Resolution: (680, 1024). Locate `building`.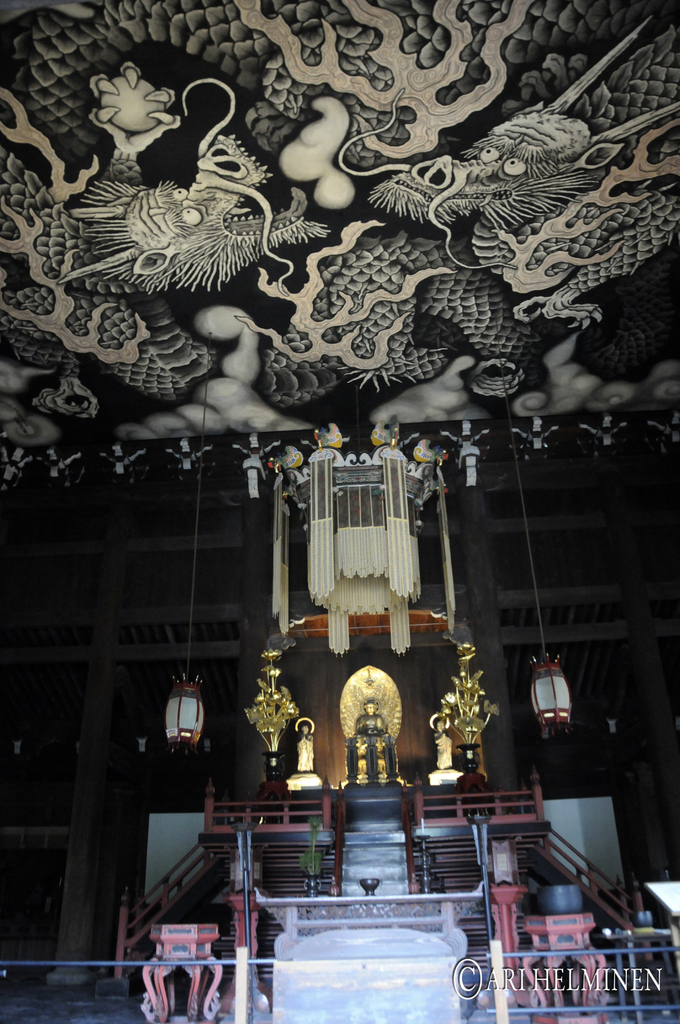
[left=0, top=0, right=679, bottom=1023].
